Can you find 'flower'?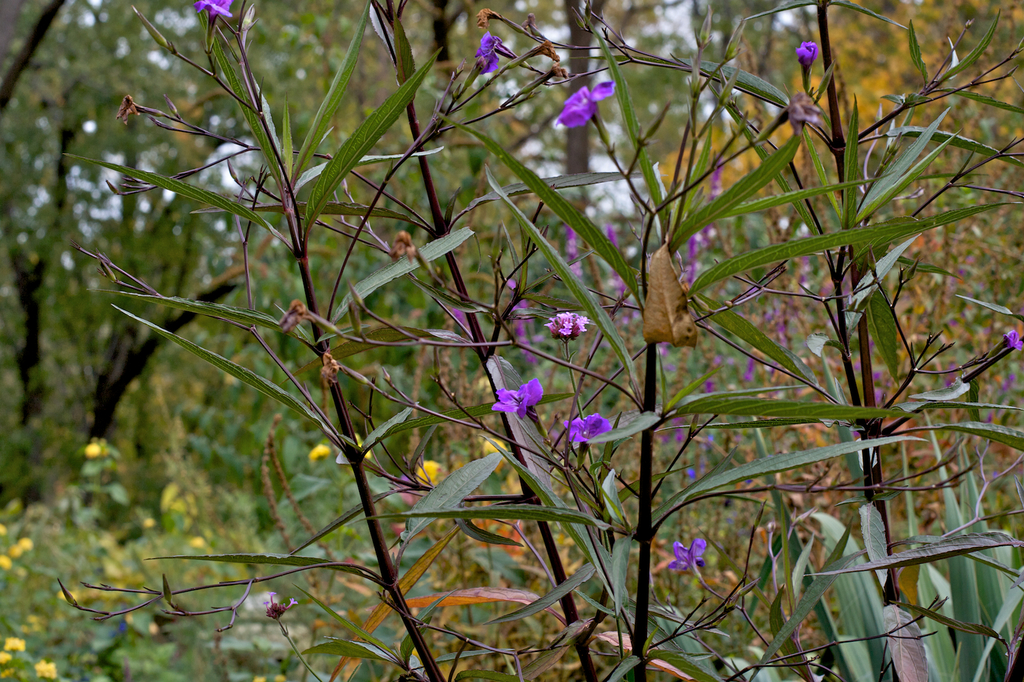
Yes, bounding box: [559, 232, 598, 284].
